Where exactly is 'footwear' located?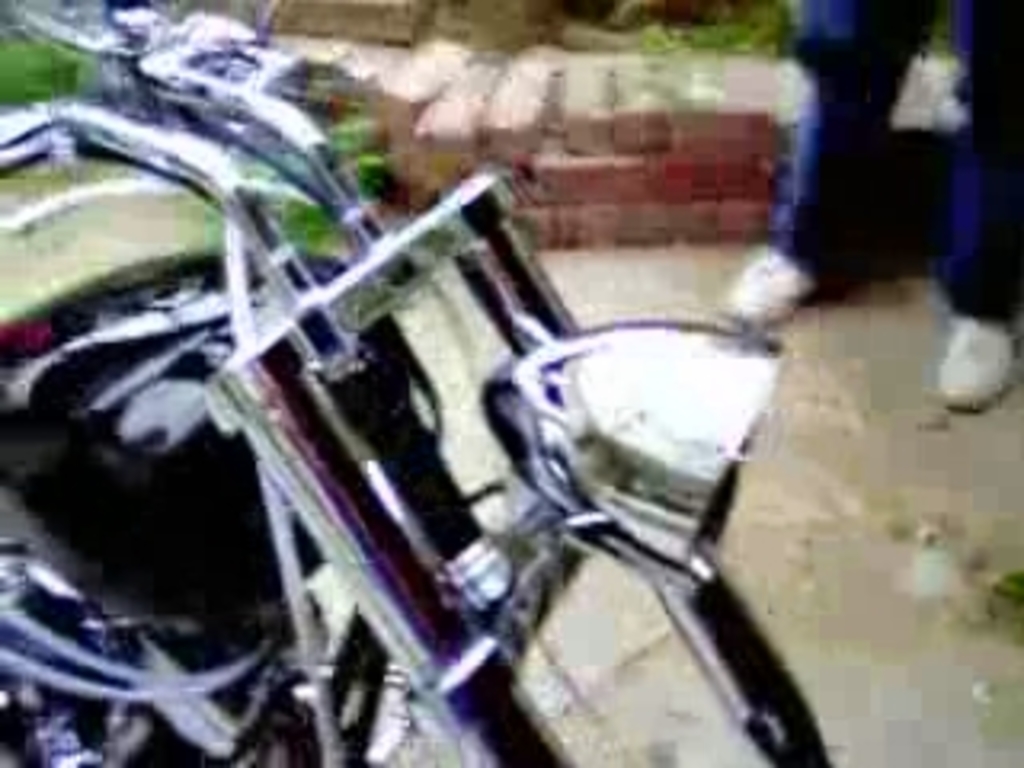
Its bounding box is bbox=(941, 310, 1014, 403).
